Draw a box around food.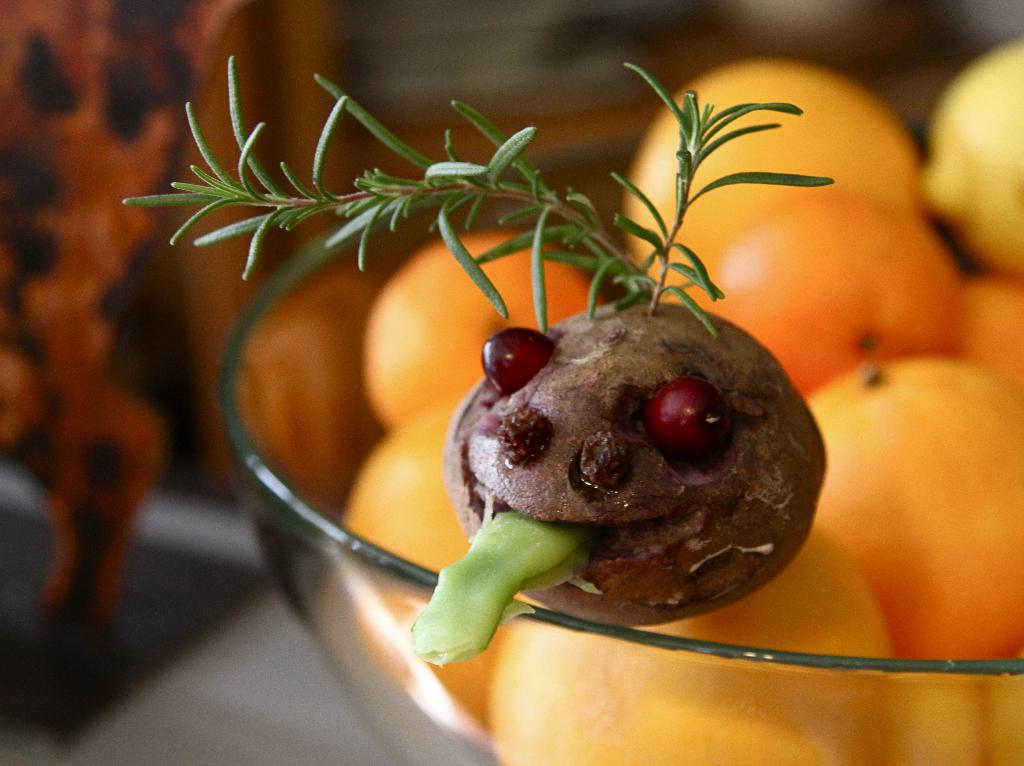
440, 287, 817, 633.
